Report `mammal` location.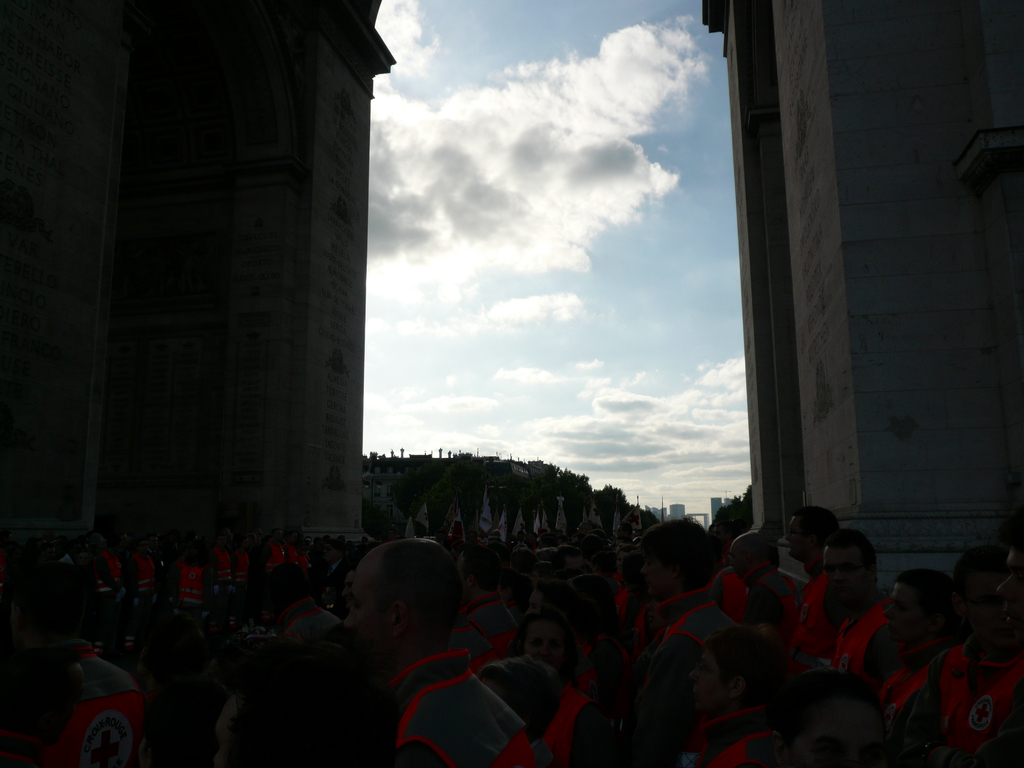
Report: 870, 564, 949, 746.
